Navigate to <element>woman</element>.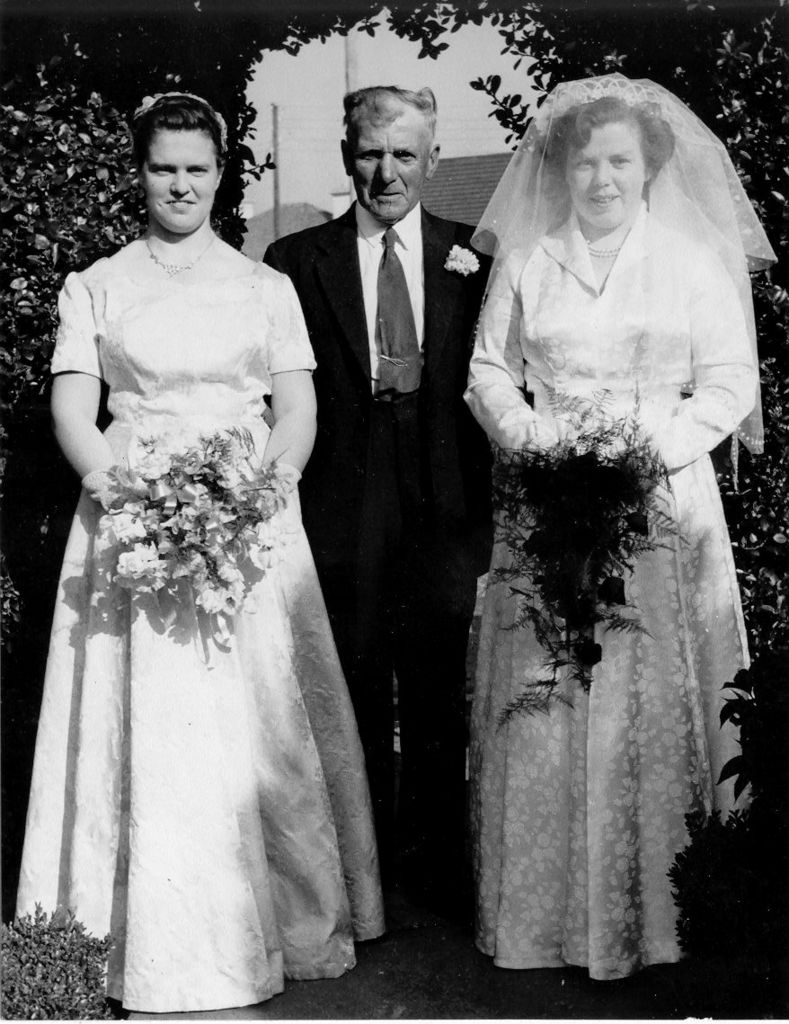
Navigation target: pyautogui.locateOnScreen(463, 73, 779, 983).
